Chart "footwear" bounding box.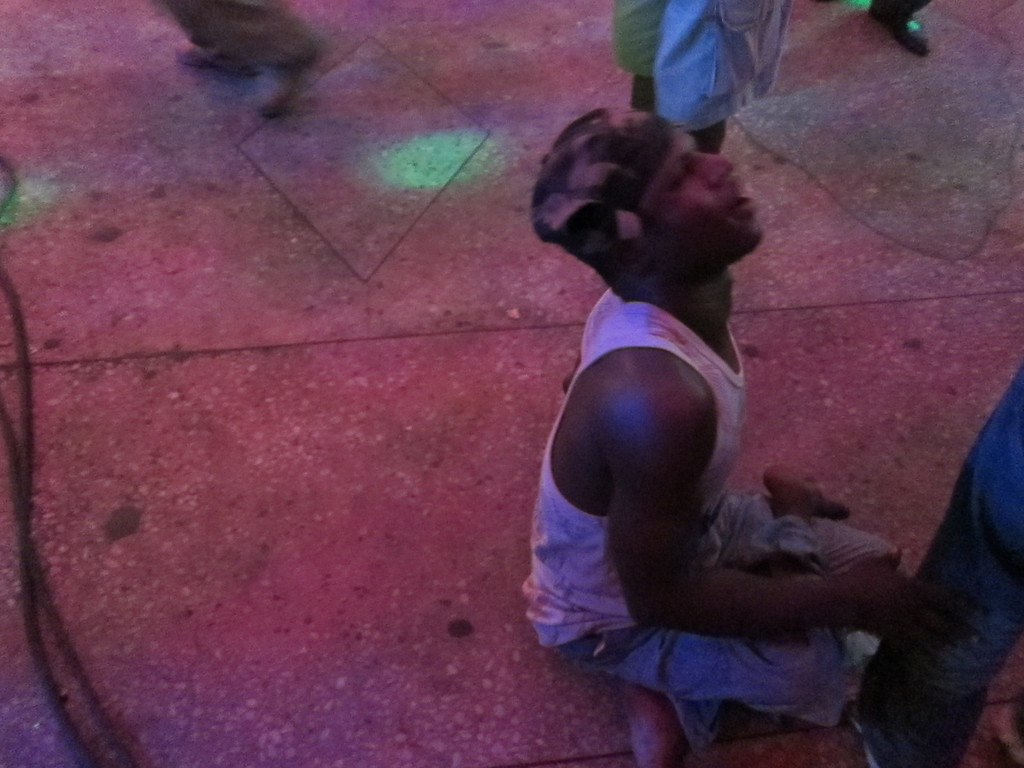
Charted: 870, 8, 929, 56.
